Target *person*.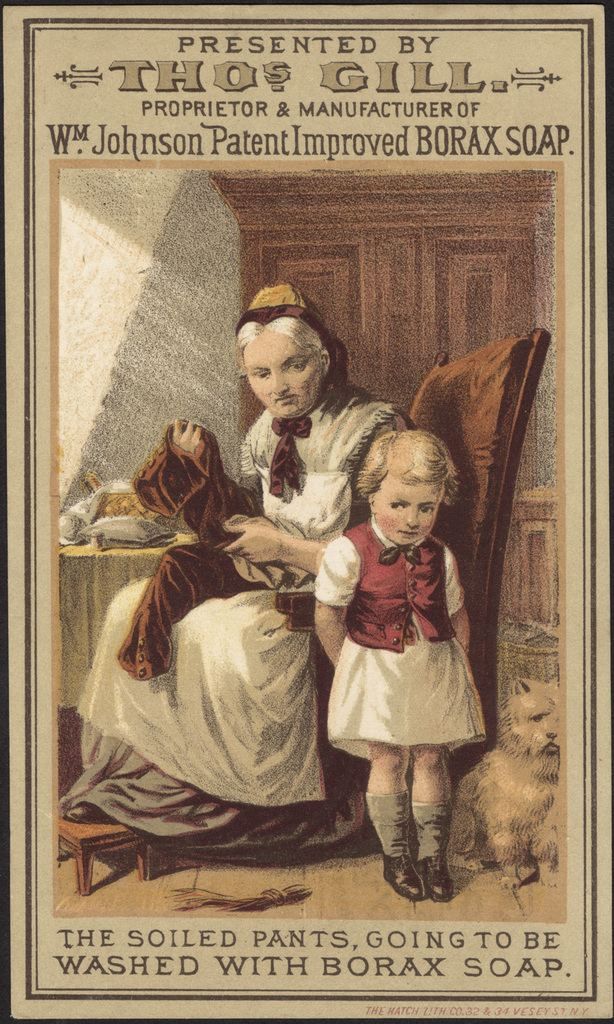
Target region: rect(320, 412, 499, 930).
